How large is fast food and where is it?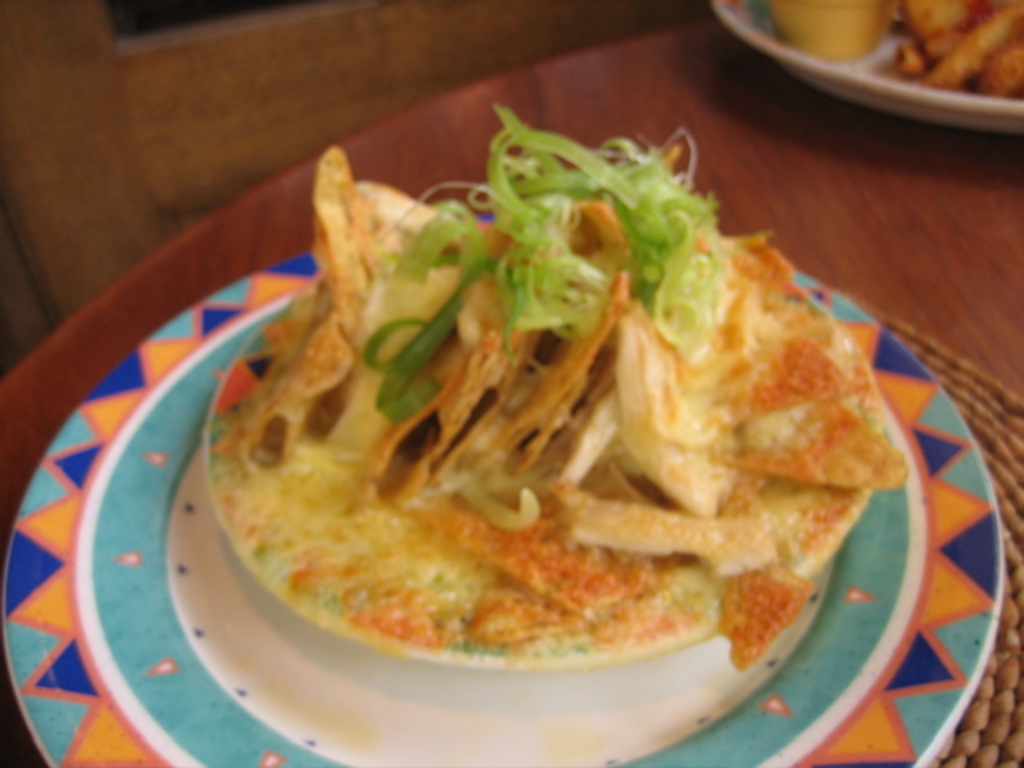
Bounding box: l=765, t=0, r=1022, b=101.
